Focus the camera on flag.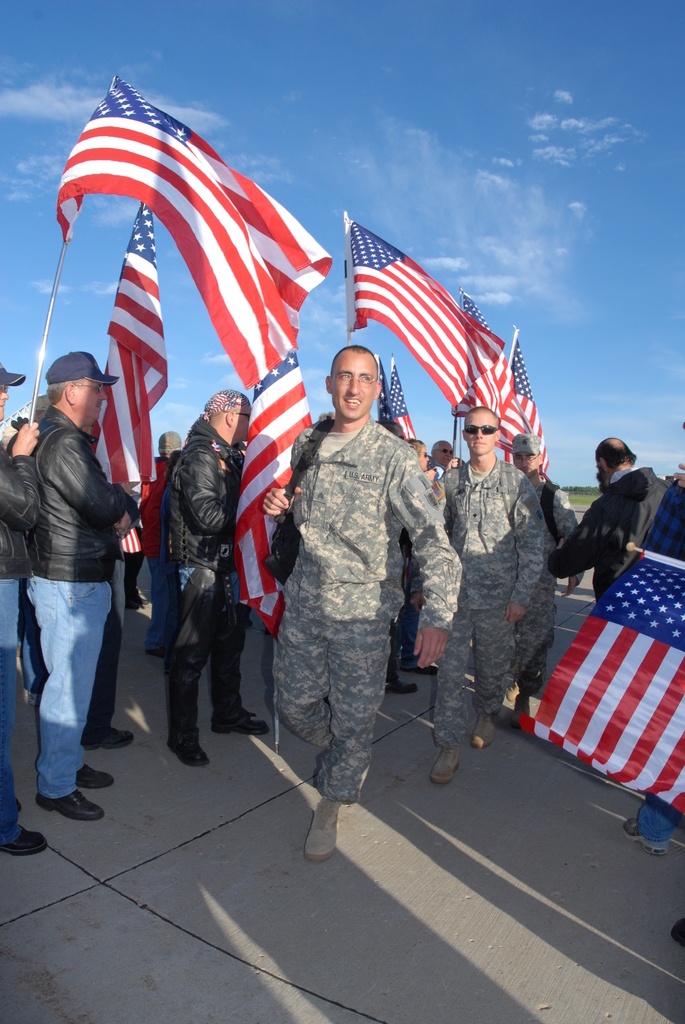
Focus region: 448:330:551:495.
